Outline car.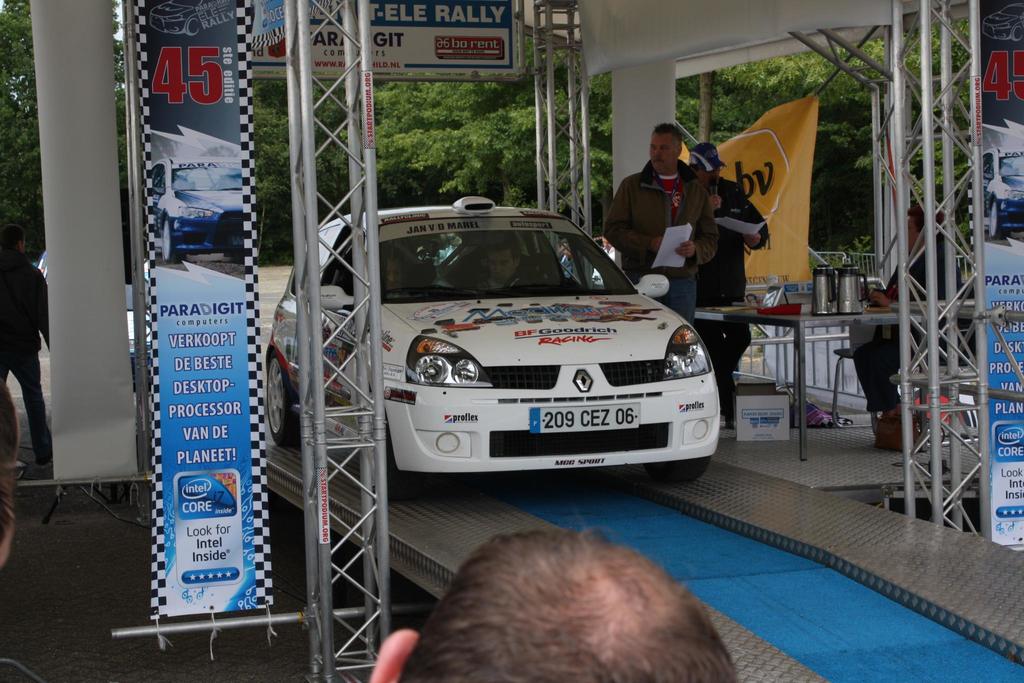
Outline: <box>314,202,719,503</box>.
